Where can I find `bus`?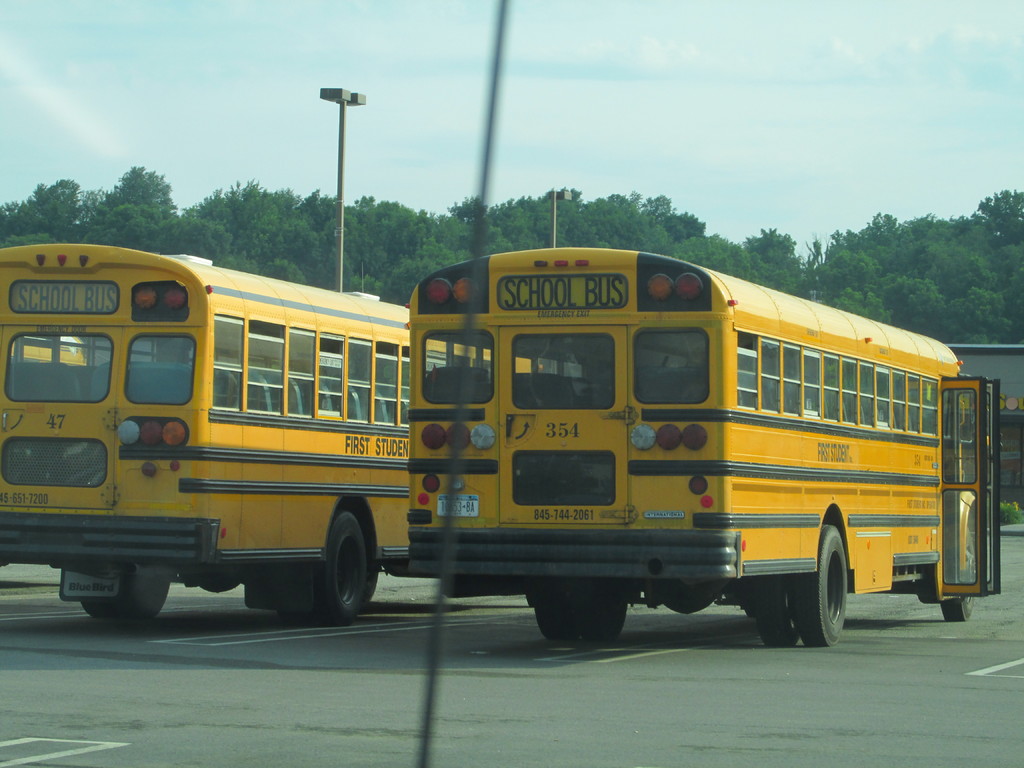
You can find it at 0 342 86 362.
